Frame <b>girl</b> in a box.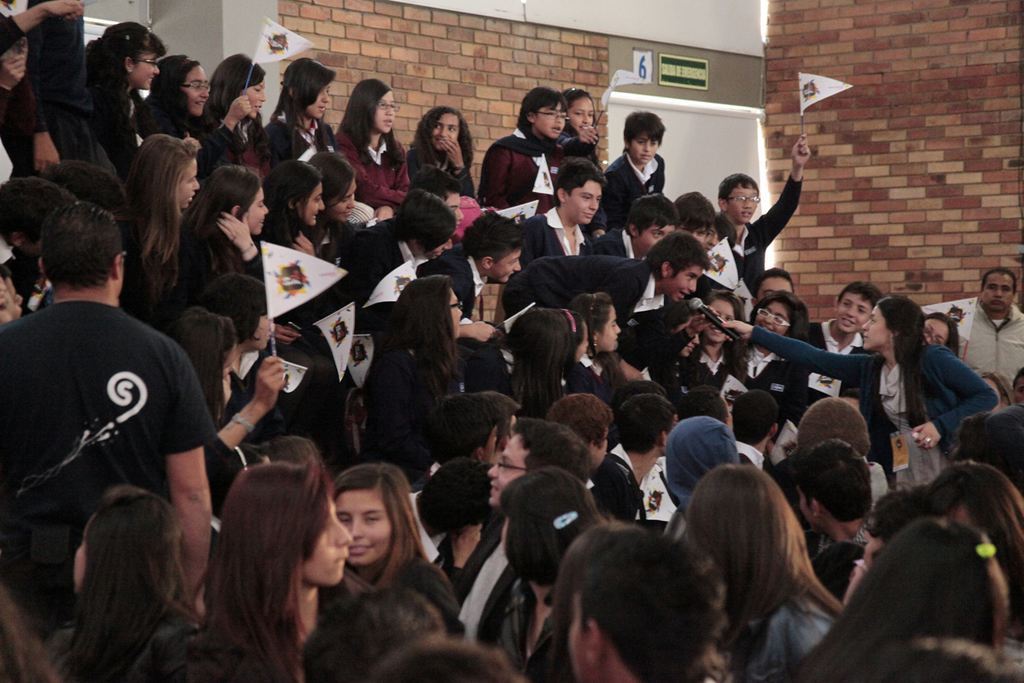
<bbox>40, 483, 207, 682</bbox>.
